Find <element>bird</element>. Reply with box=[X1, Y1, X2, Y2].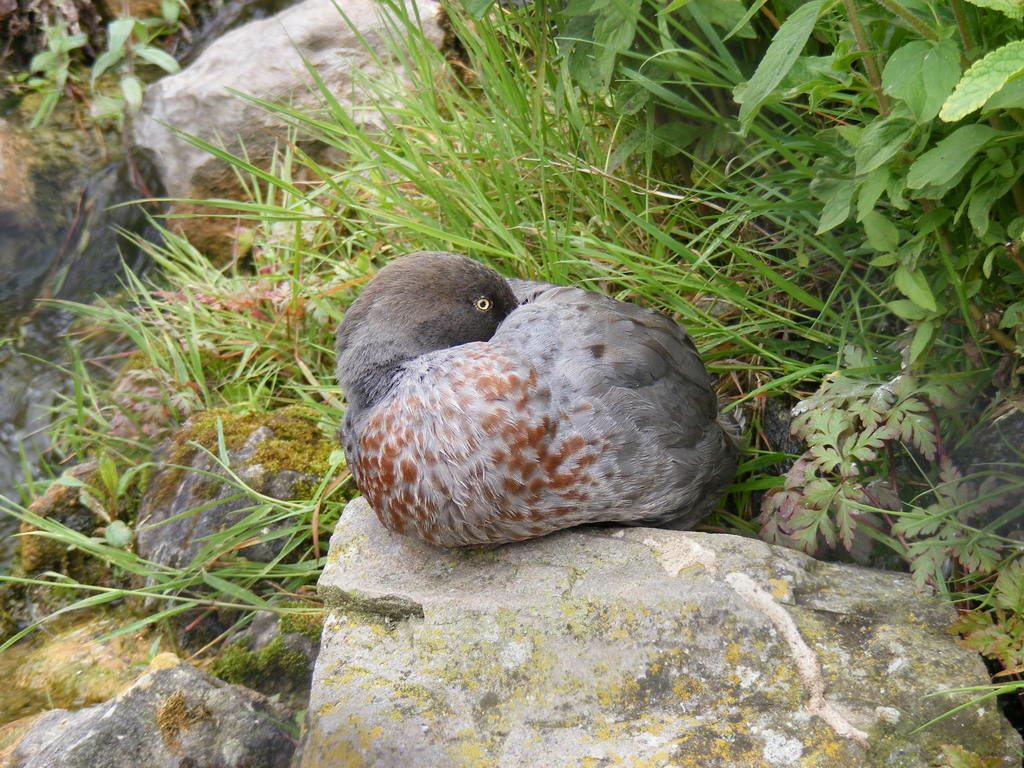
box=[341, 248, 746, 553].
